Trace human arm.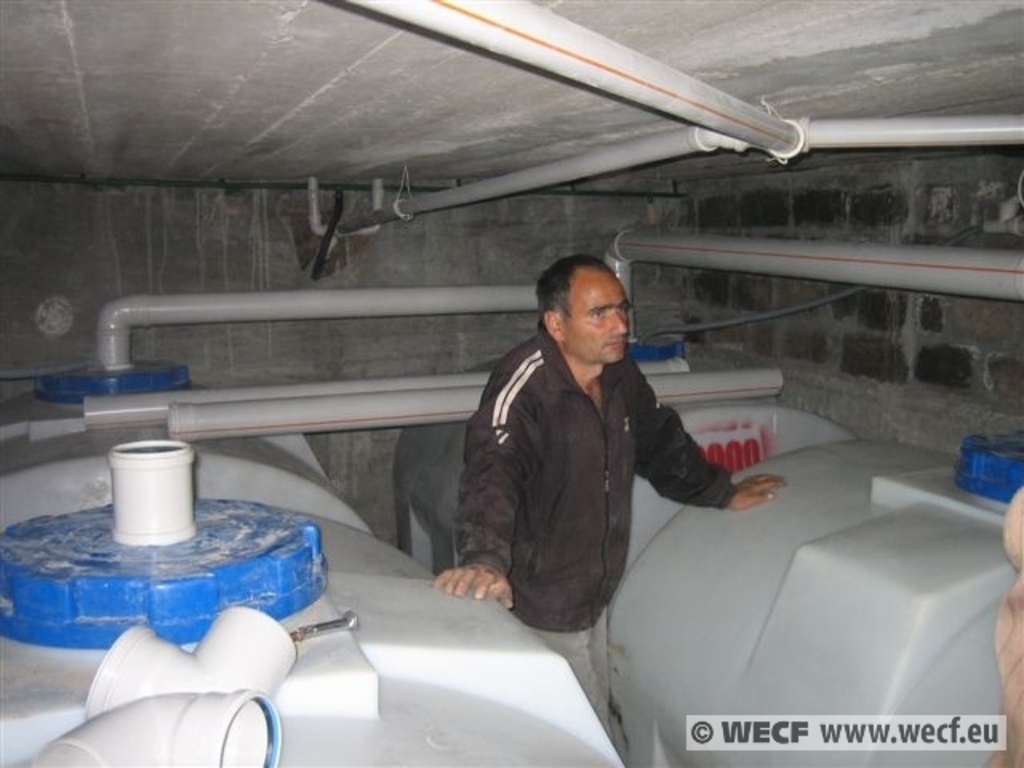
Traced to 648:386:800:531.
